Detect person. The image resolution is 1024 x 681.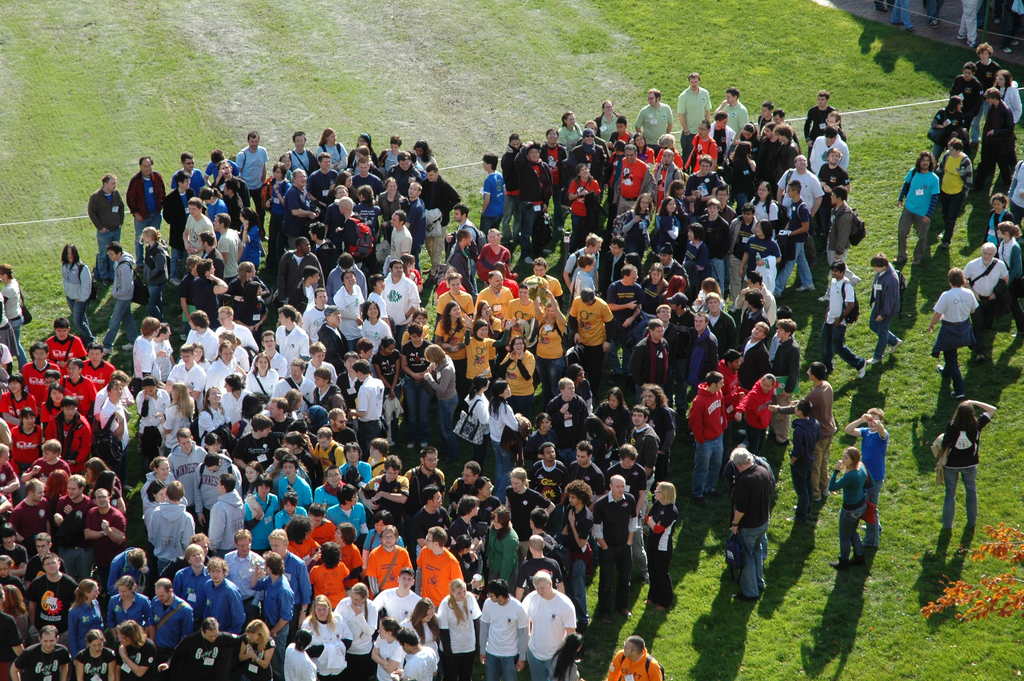
left=97, top=370, right=136, bottom=406.
